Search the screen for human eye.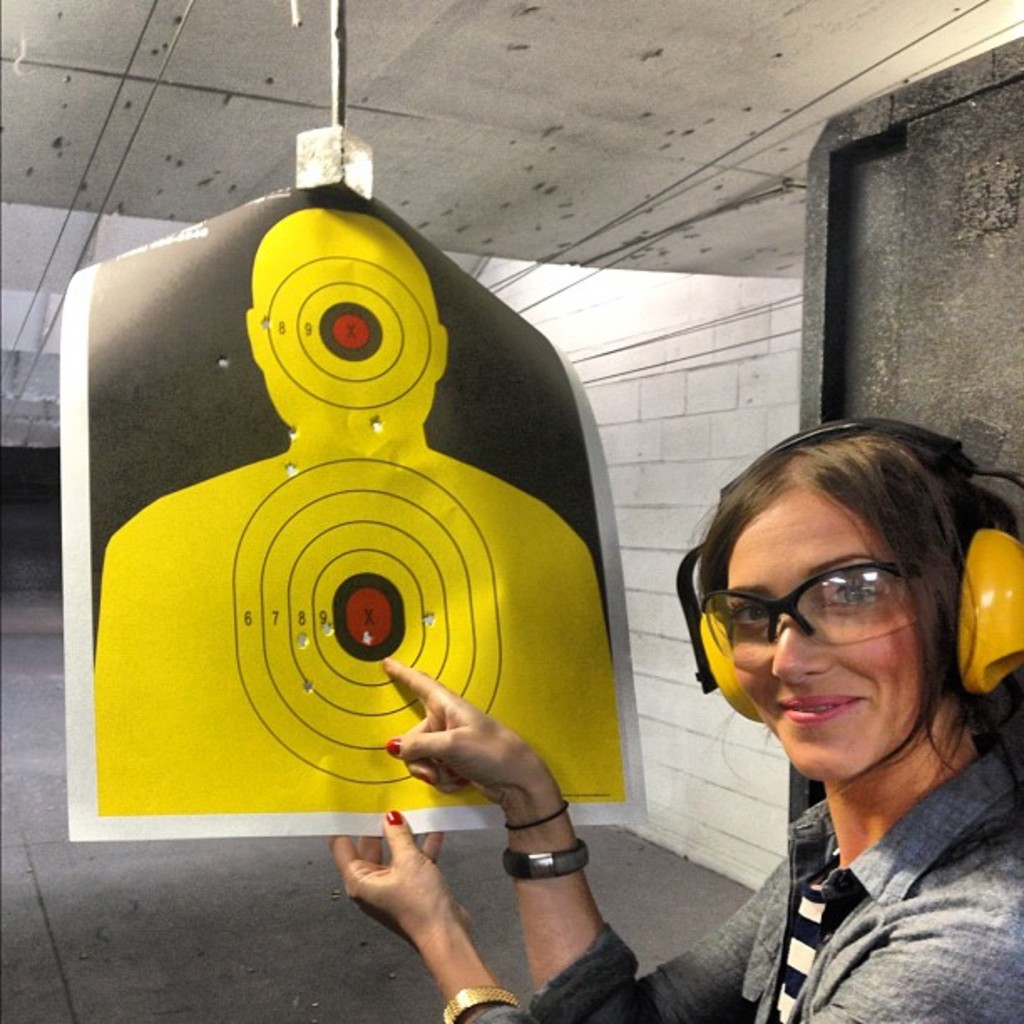
Found at <box>723,602,771,631</box>.
